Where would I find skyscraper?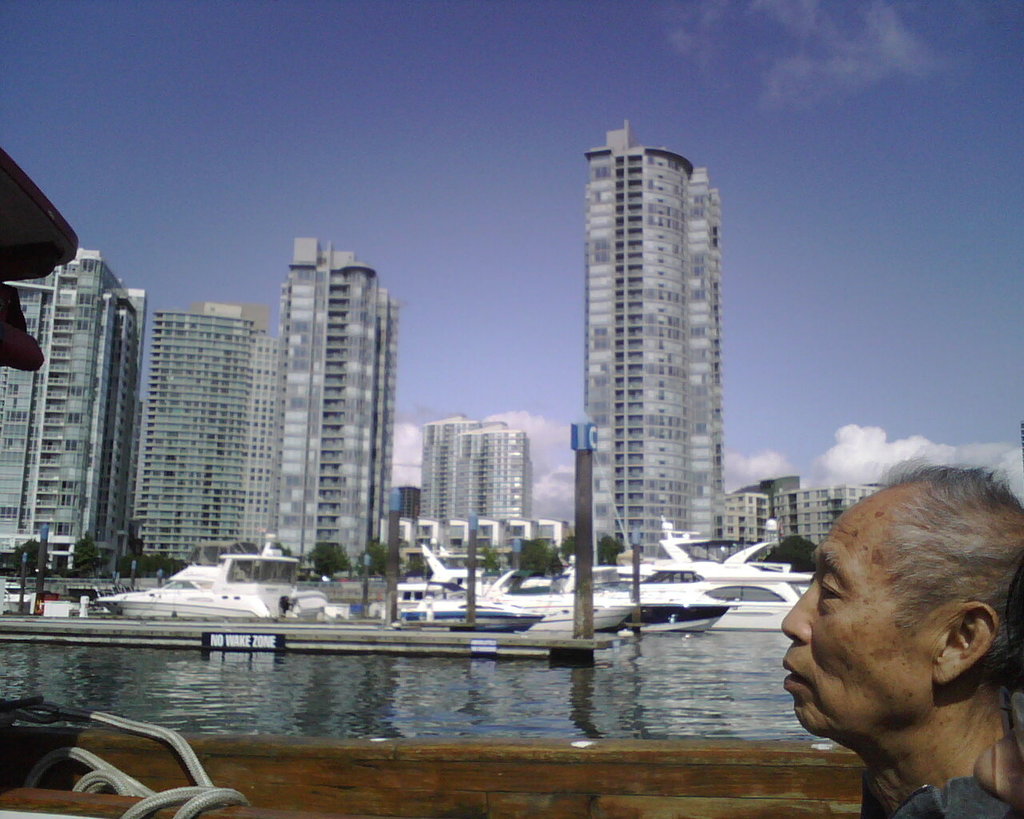
At left=556, top=127, right=756, bottom=587.
